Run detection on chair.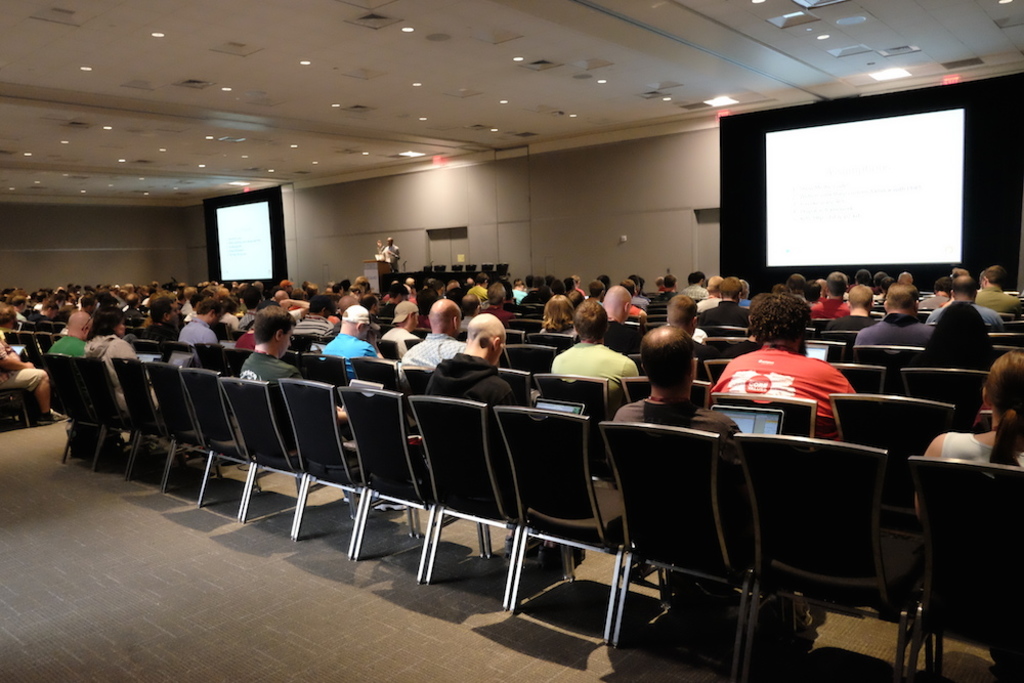
Result: bbox(24, 331, 44, 370).
